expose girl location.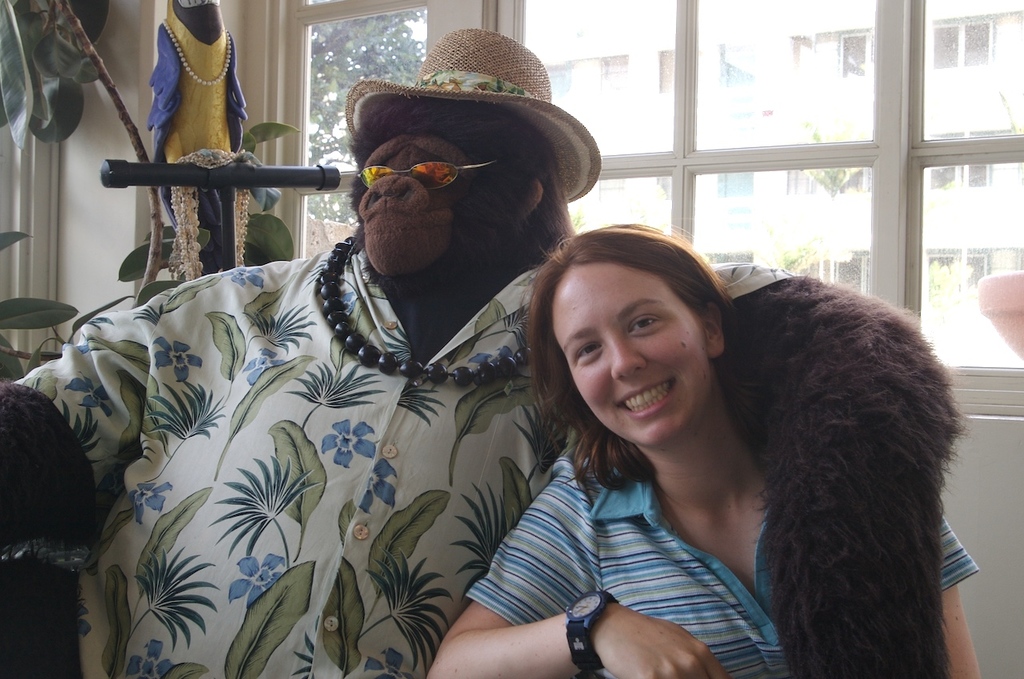
Exposed at {"left": 425, "top": 214, "right": 984, "bottom": 678}.
